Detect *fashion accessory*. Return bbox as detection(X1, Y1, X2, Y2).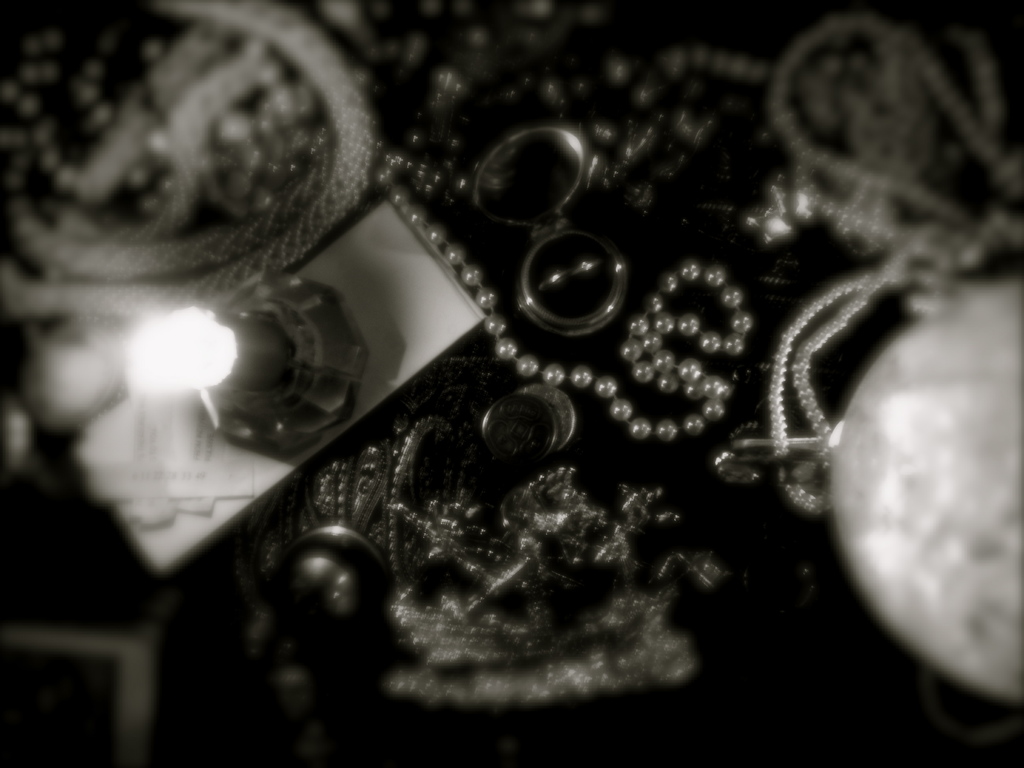
detection(463, 120, 608, 235).
